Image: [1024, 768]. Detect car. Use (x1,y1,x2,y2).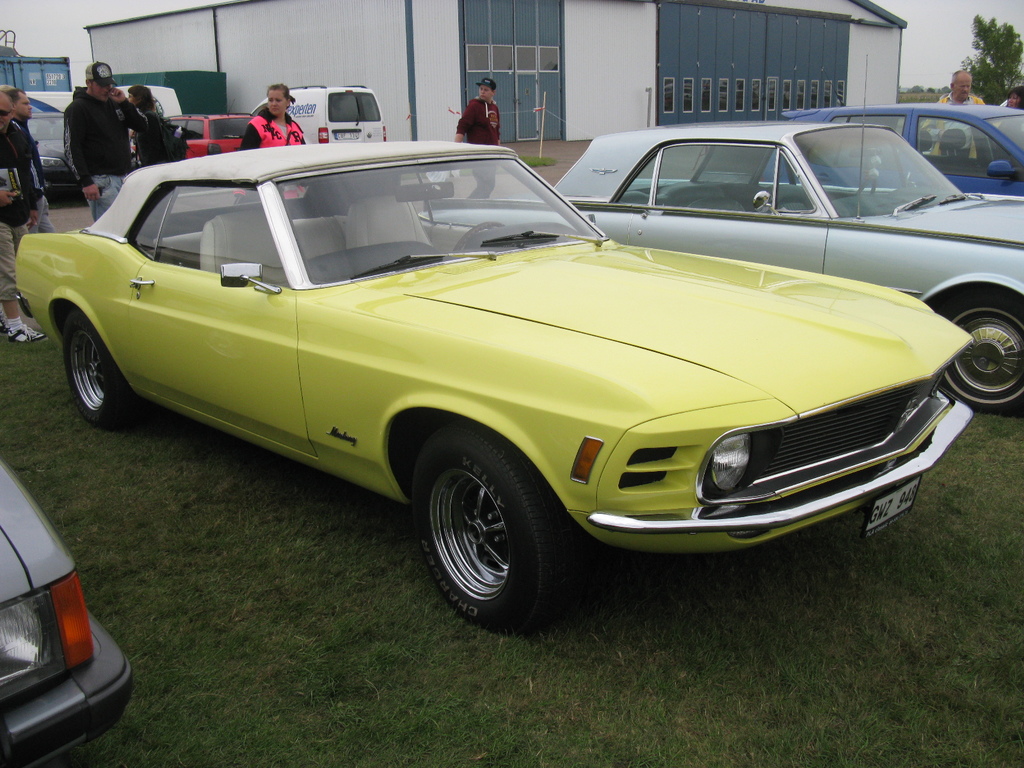
(252,88,387,142).
